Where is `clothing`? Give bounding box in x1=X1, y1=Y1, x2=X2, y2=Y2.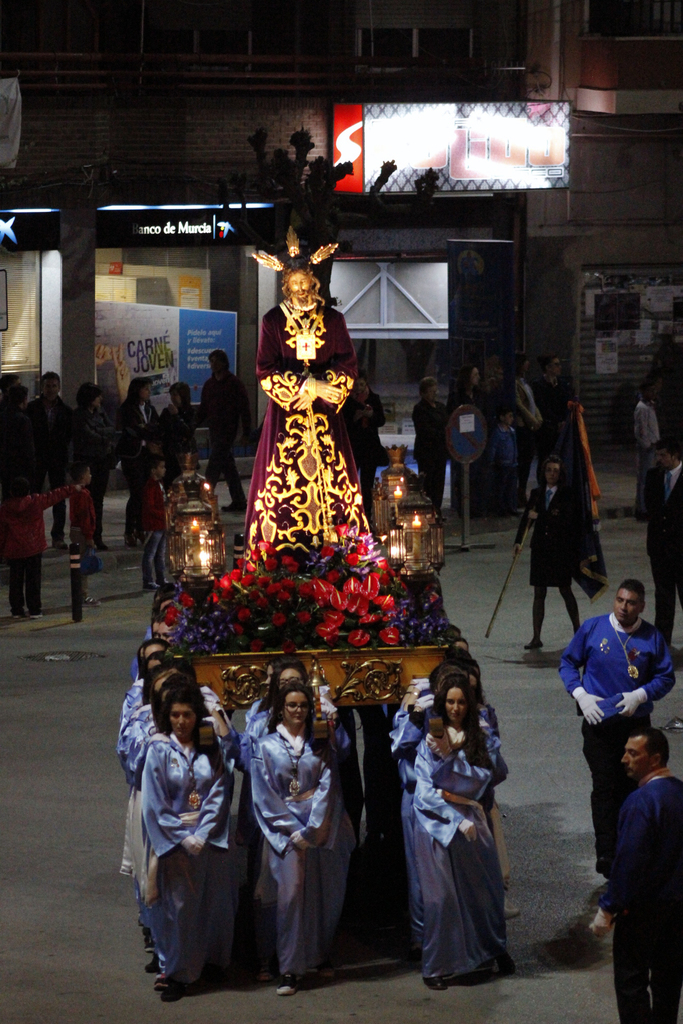
x1=389, y1=707, x2=506, y2=938.
